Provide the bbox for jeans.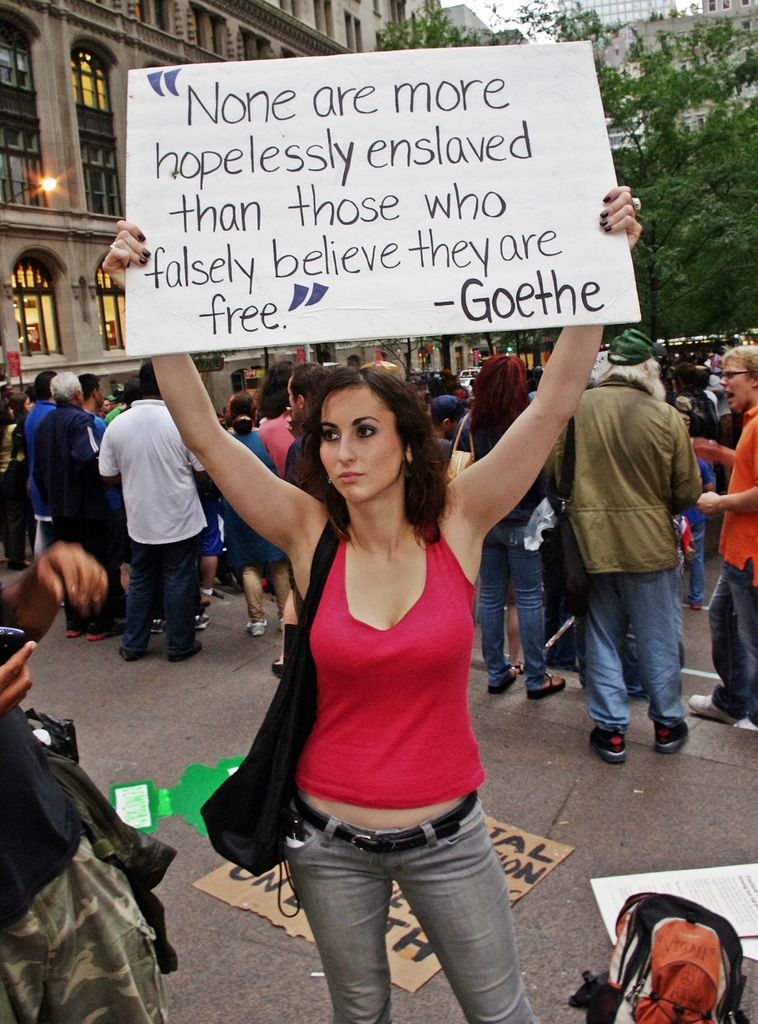
pyautogui.locateOnScreen(709, 559, 757, 728).
